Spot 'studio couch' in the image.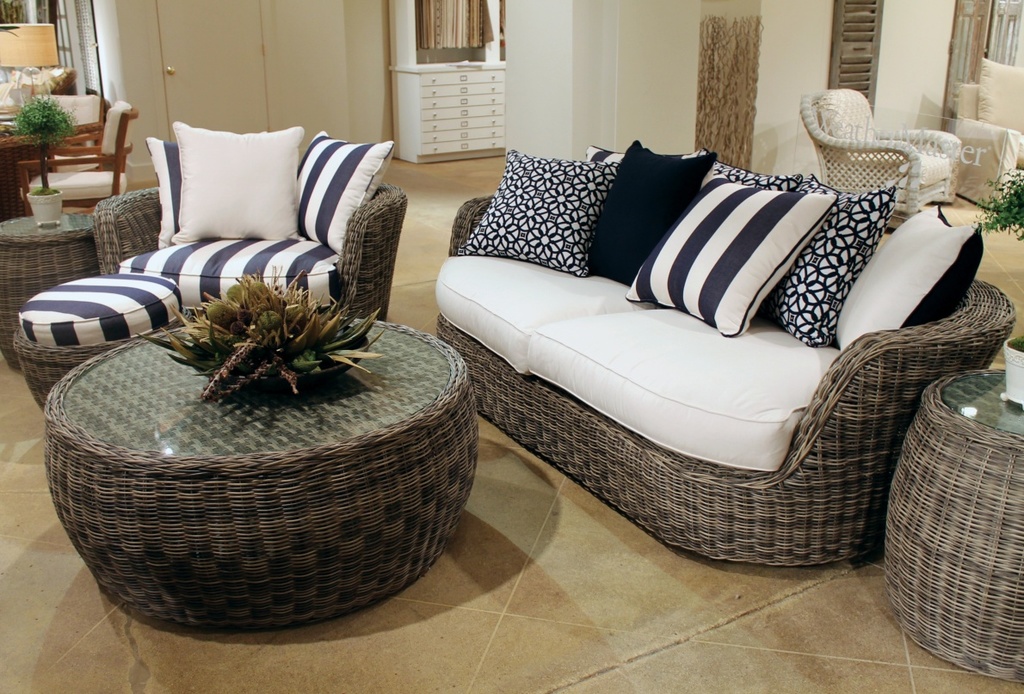
'studio couch' found at [92,114,411,321].
